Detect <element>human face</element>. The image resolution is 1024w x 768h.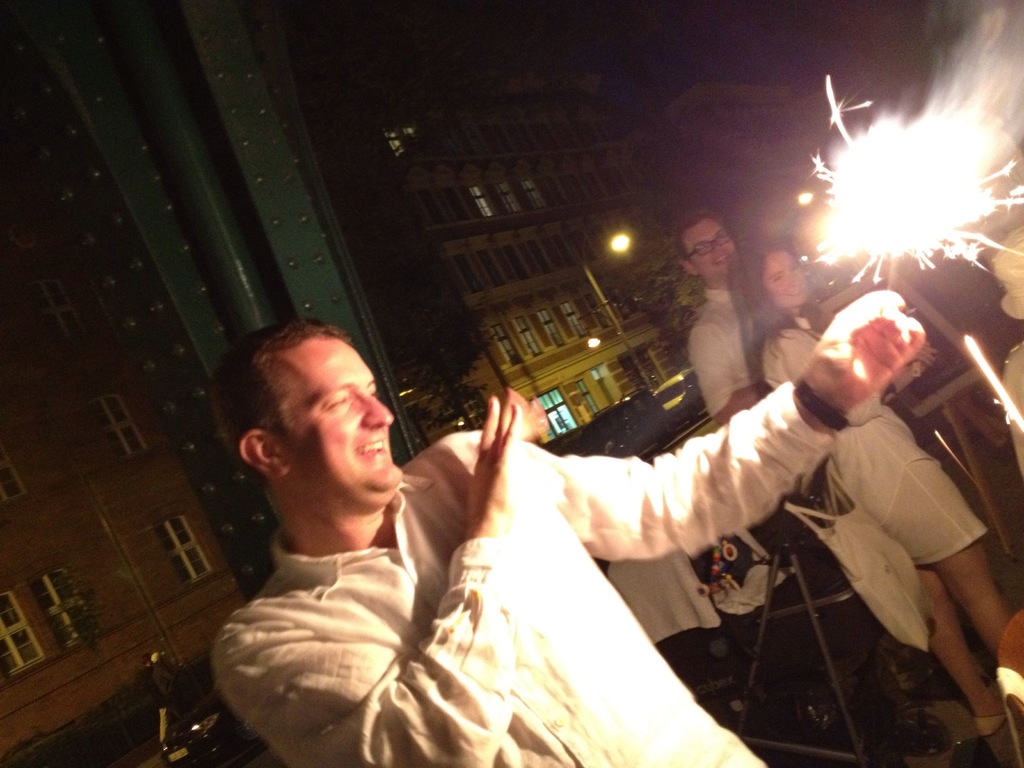
rect(263, 332, 396, 504).
